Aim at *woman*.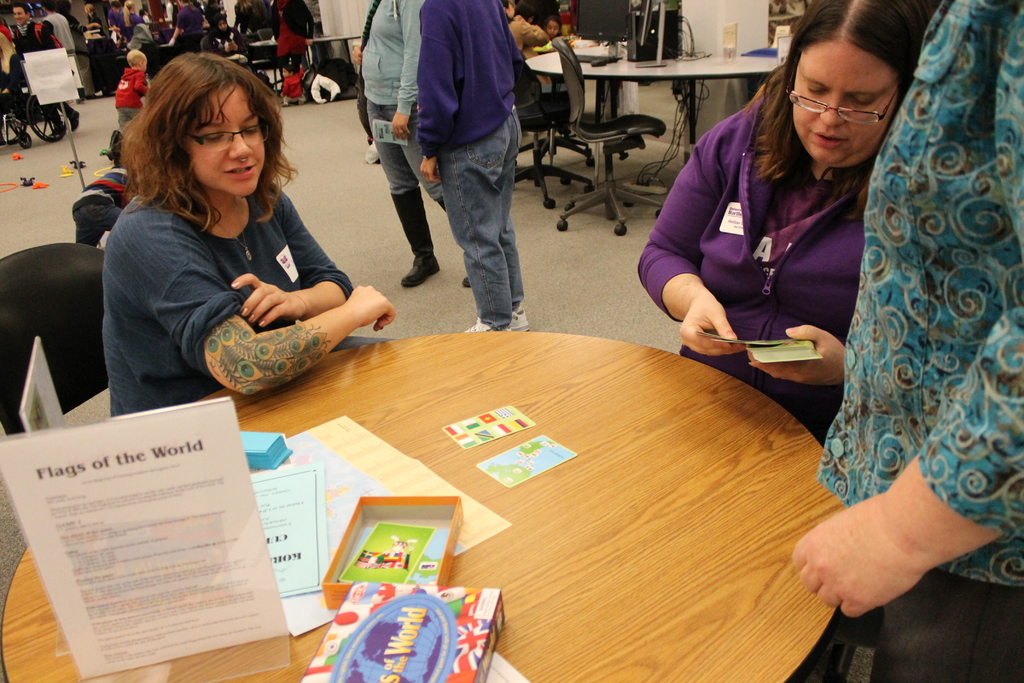
Aimed at (left=168, top=0, right=209, bottom=56).
